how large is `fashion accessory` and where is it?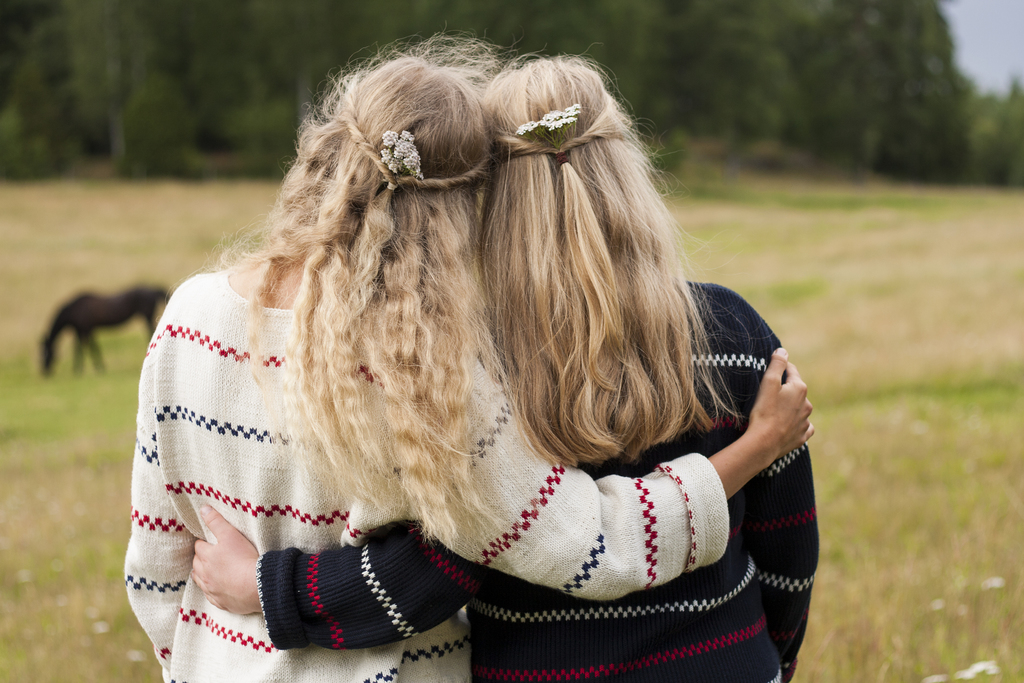
Bounding box: rect(514, 99, 584, 139).
